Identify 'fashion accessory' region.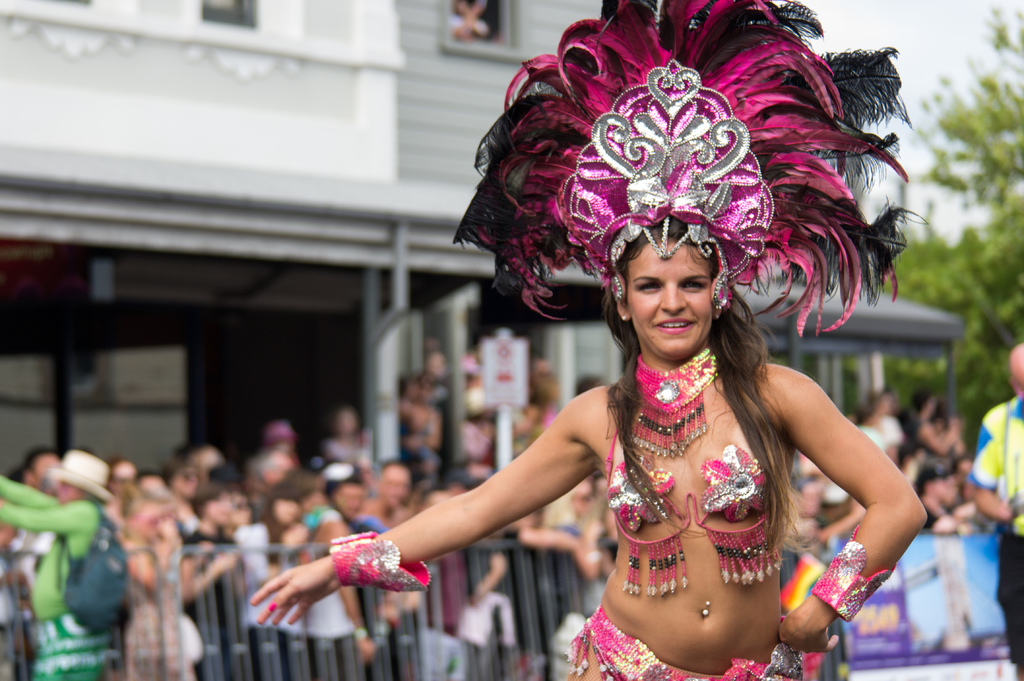
Region: rect(326, 534, 426, 586).
